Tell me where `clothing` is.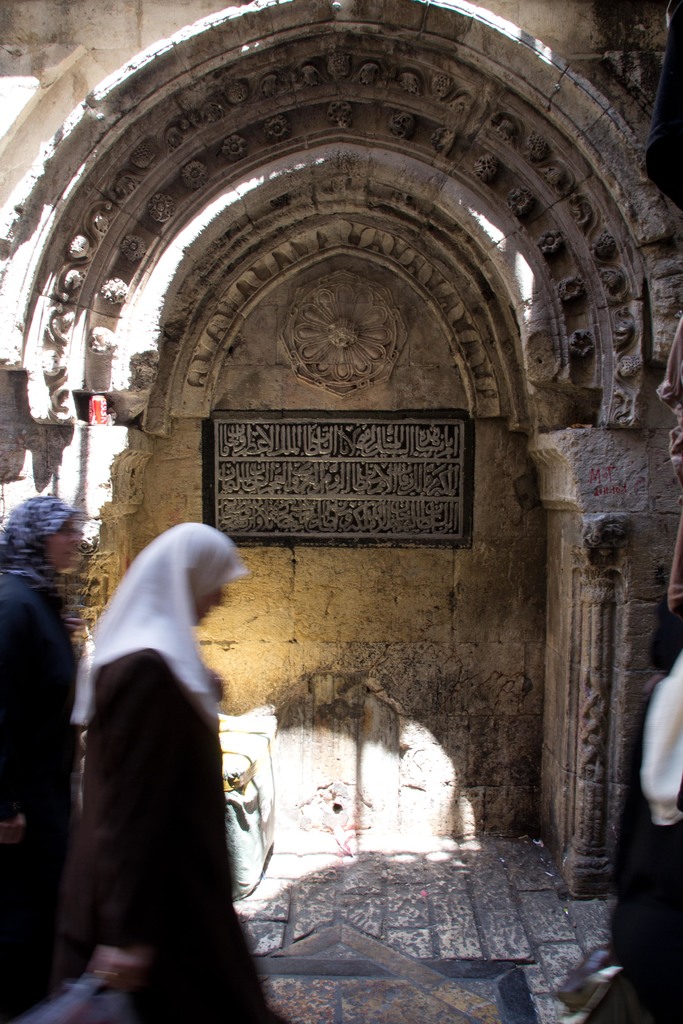
`clothing` is at bbox=[0, 568, 80, 879].
